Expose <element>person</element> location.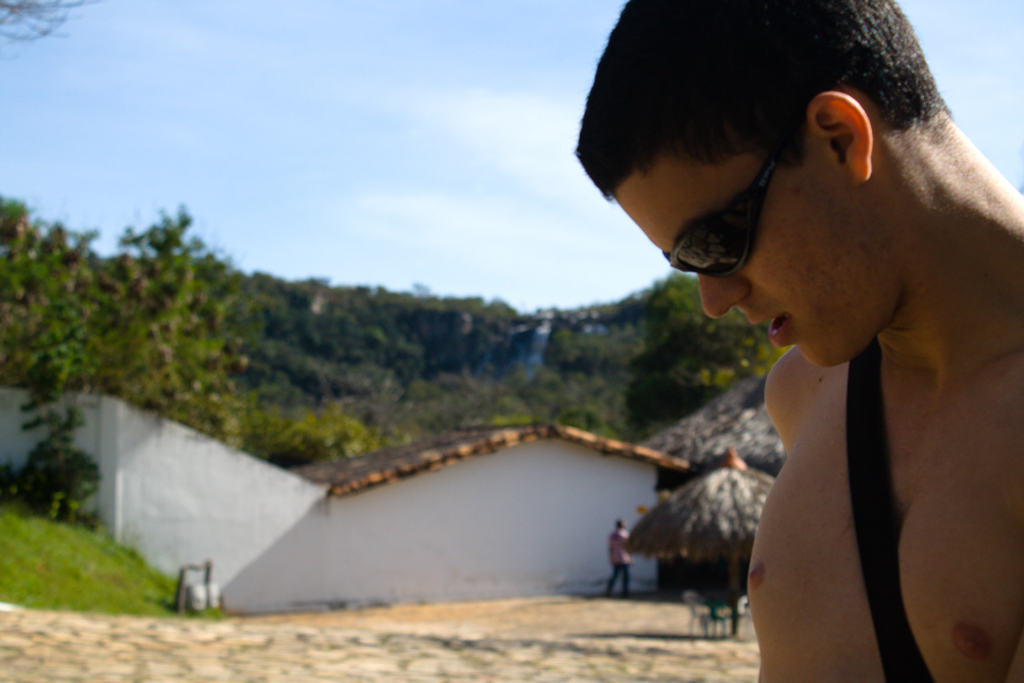
Exposed at (left=572, top=0, right=1023, bottom=682).
